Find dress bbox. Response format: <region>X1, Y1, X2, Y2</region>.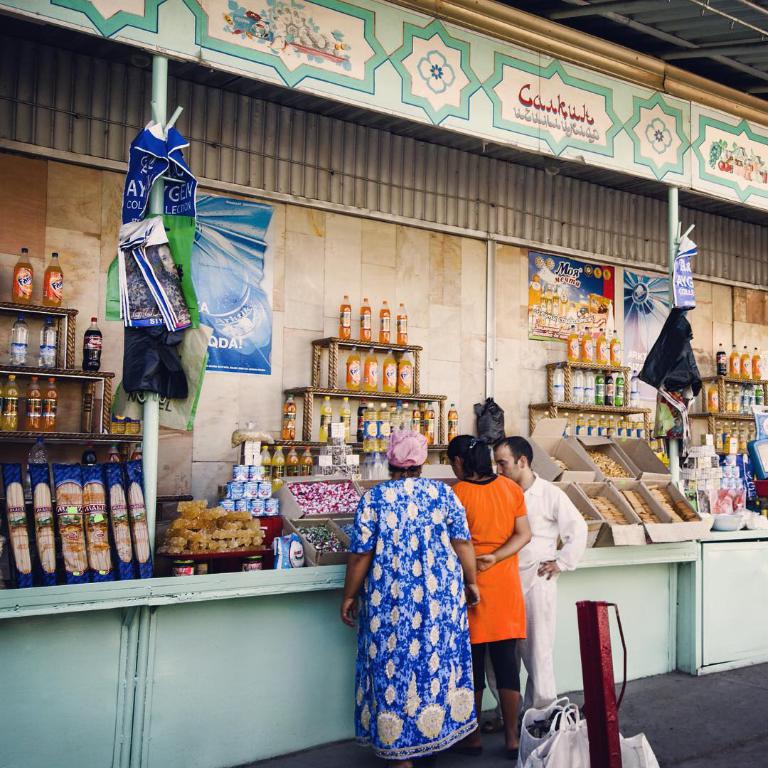
<region>343, 479, 478, 759</region>.
